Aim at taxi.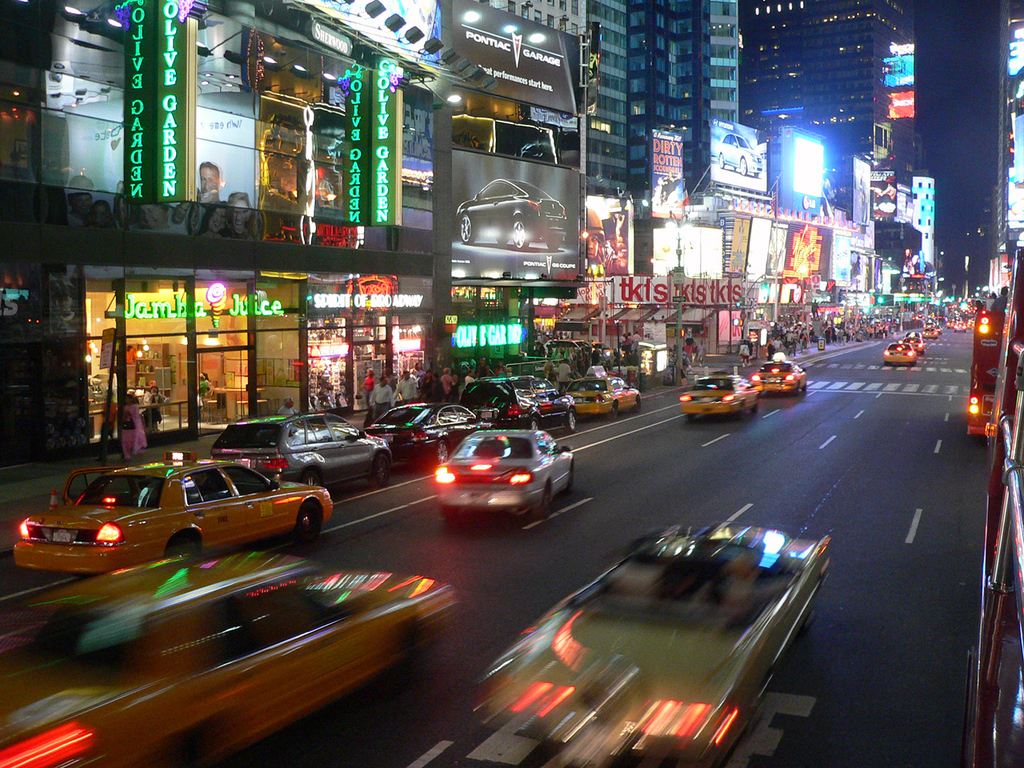
Aimed at crop(25, 446, 336, 576).
